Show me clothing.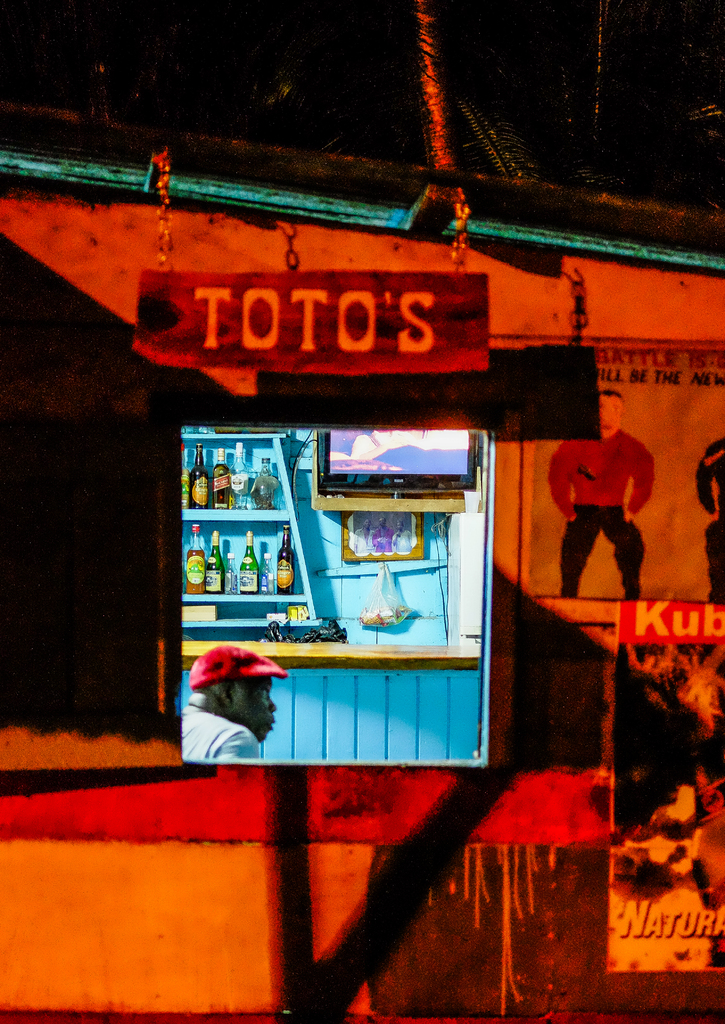
clothing is here: {"x1": 352, "y1": 528, "x2": 379, "y2": 556}.
